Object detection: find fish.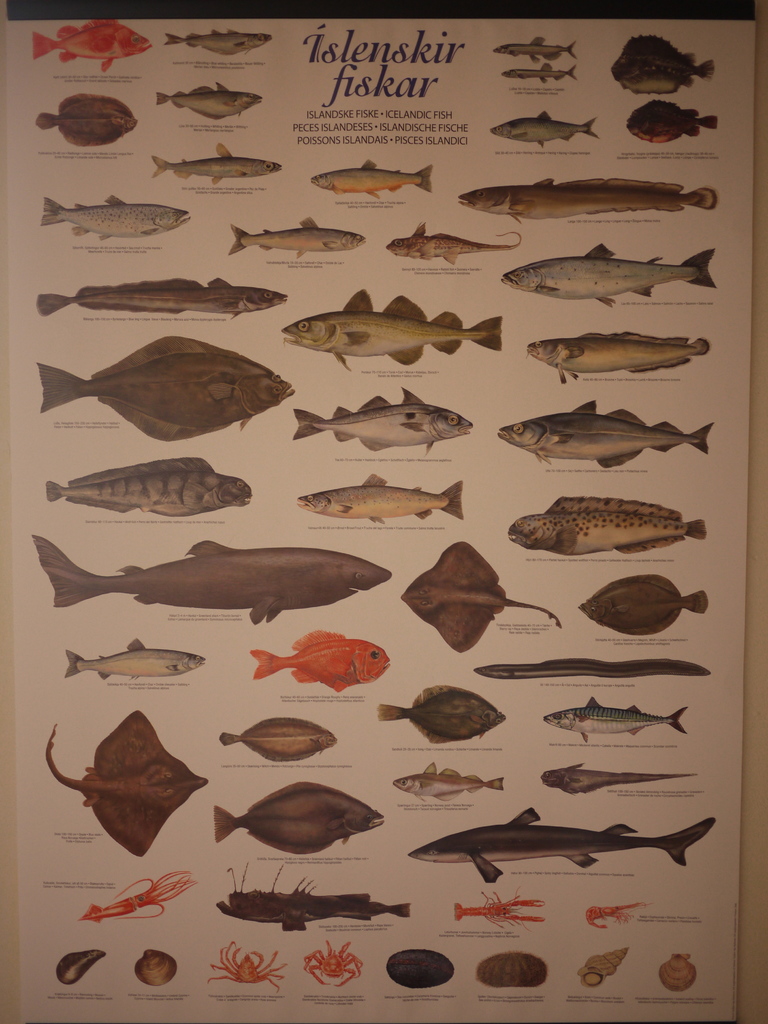
(408,804,715,877).
